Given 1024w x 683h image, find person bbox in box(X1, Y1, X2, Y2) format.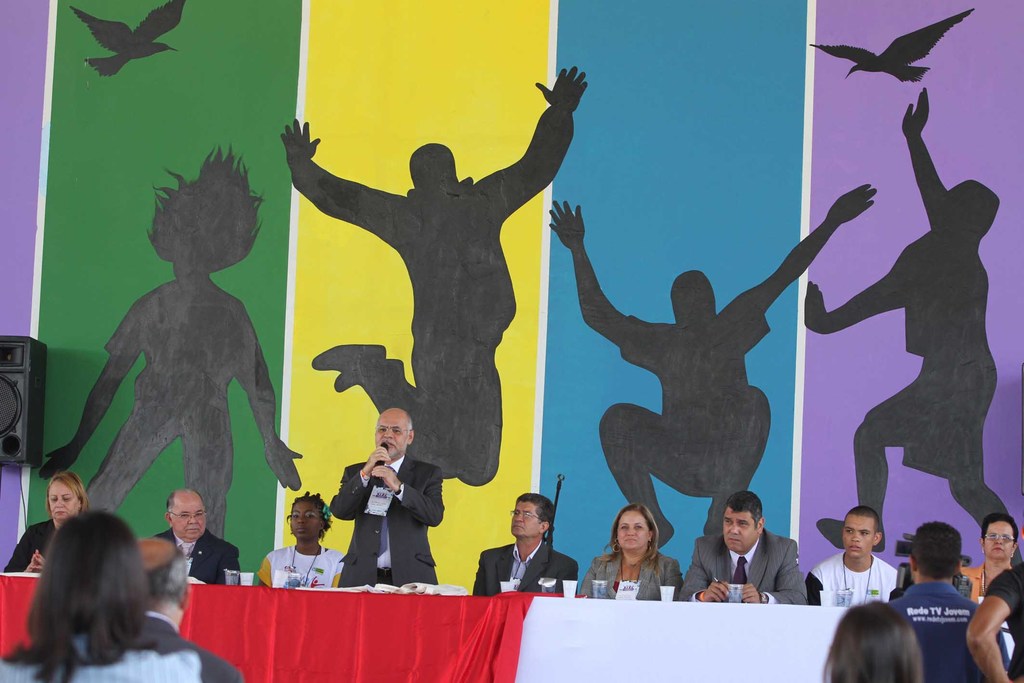
box(255, 489, 346, 584).
